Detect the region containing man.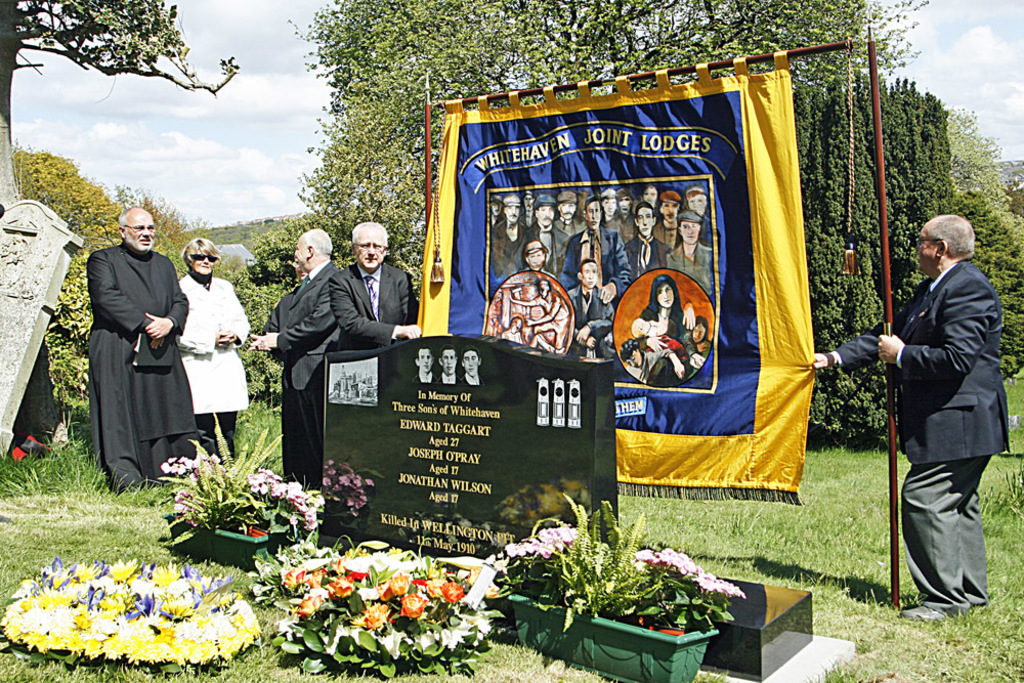
{"x1": 436, "y1": 345, "x2": 461, "y2": 384}.
